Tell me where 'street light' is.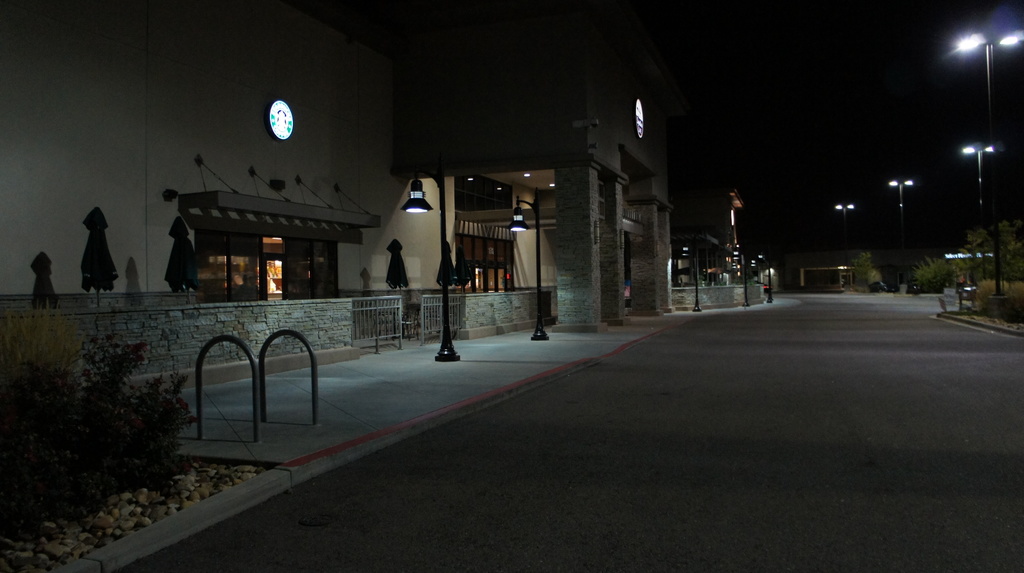
'street light' is at 505, 190, 552, 343.
